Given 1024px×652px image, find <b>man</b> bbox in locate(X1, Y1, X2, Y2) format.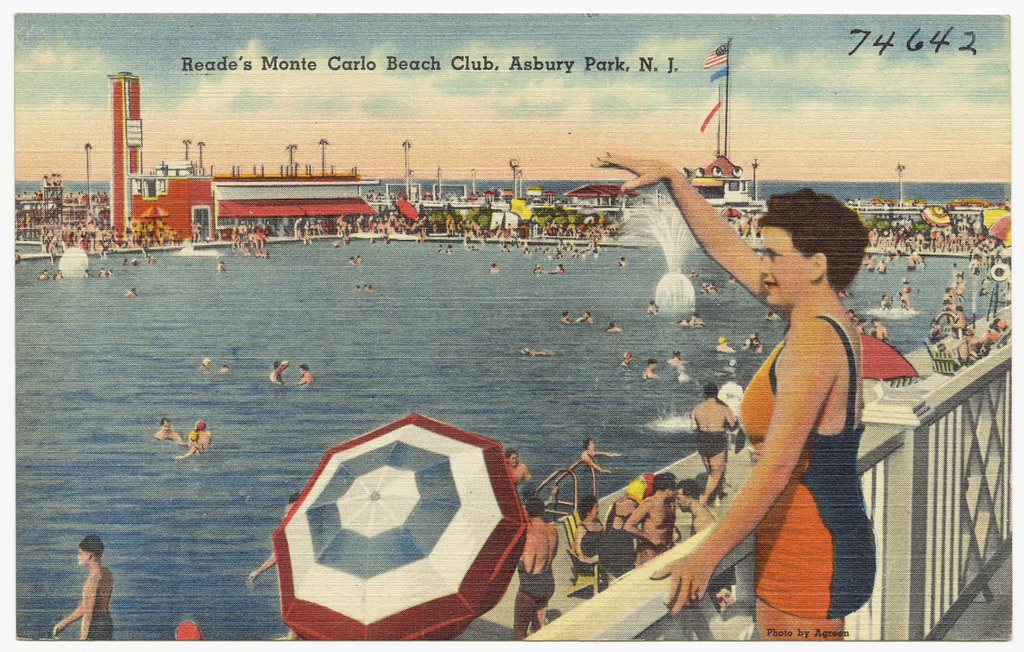
locate(515, 500, 559, 641).
